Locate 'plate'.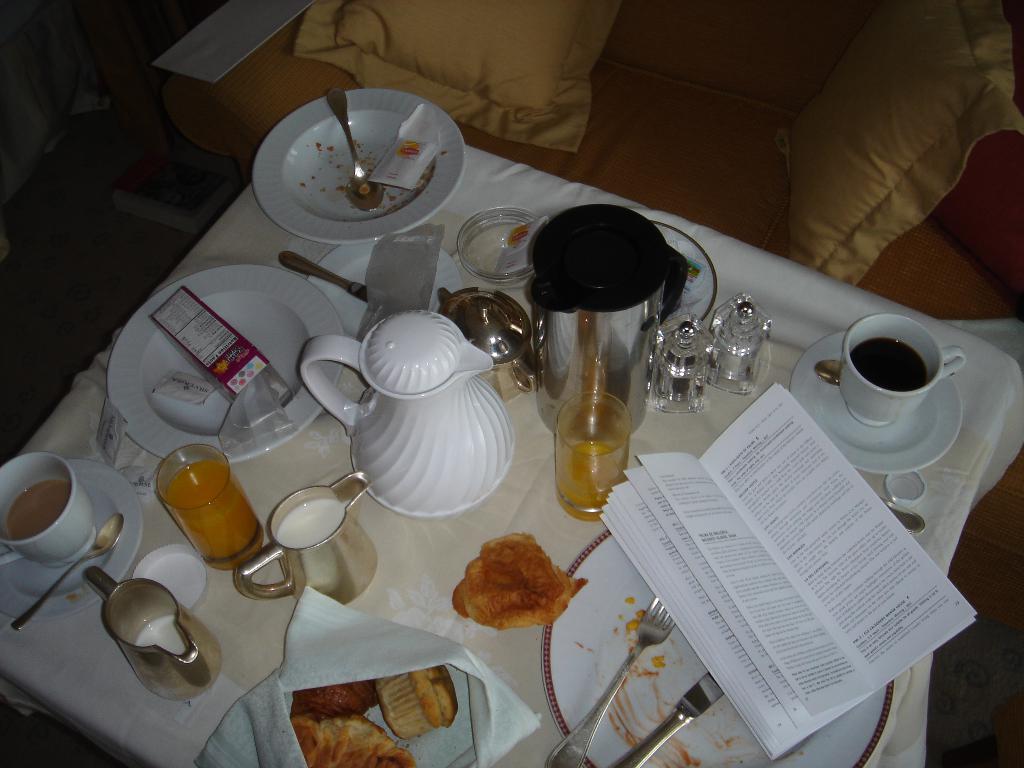
Bounding box: 106 266 352 466.
